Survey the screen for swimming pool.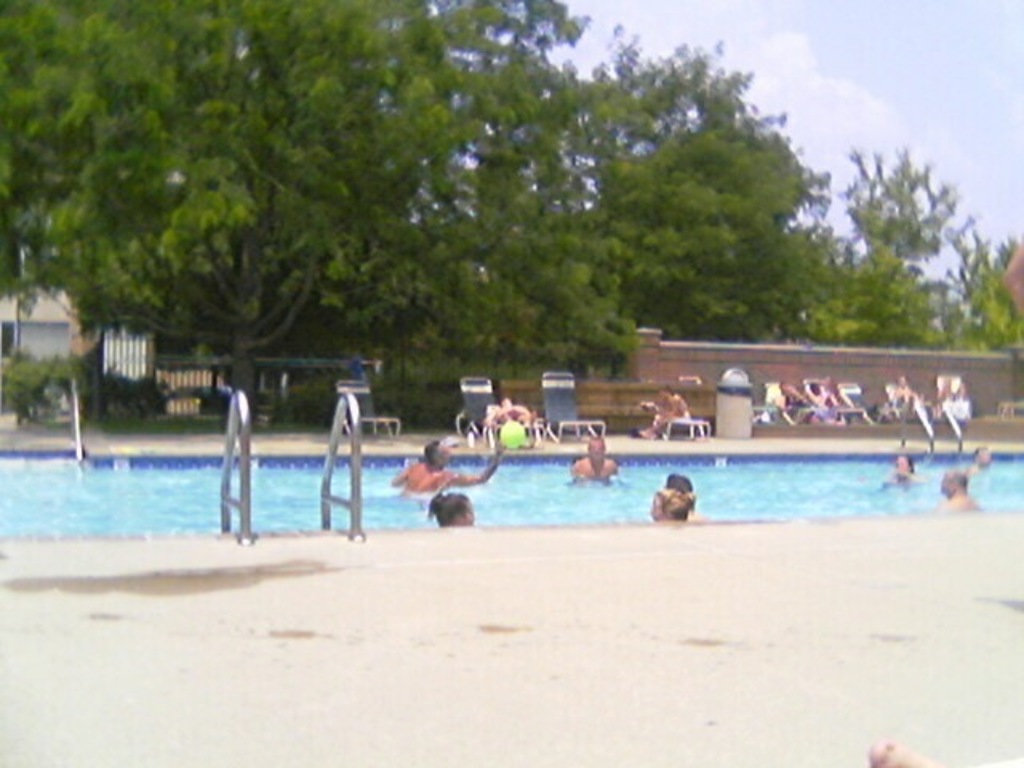
Survey found: BBox(0, 453, 1022, 542).
